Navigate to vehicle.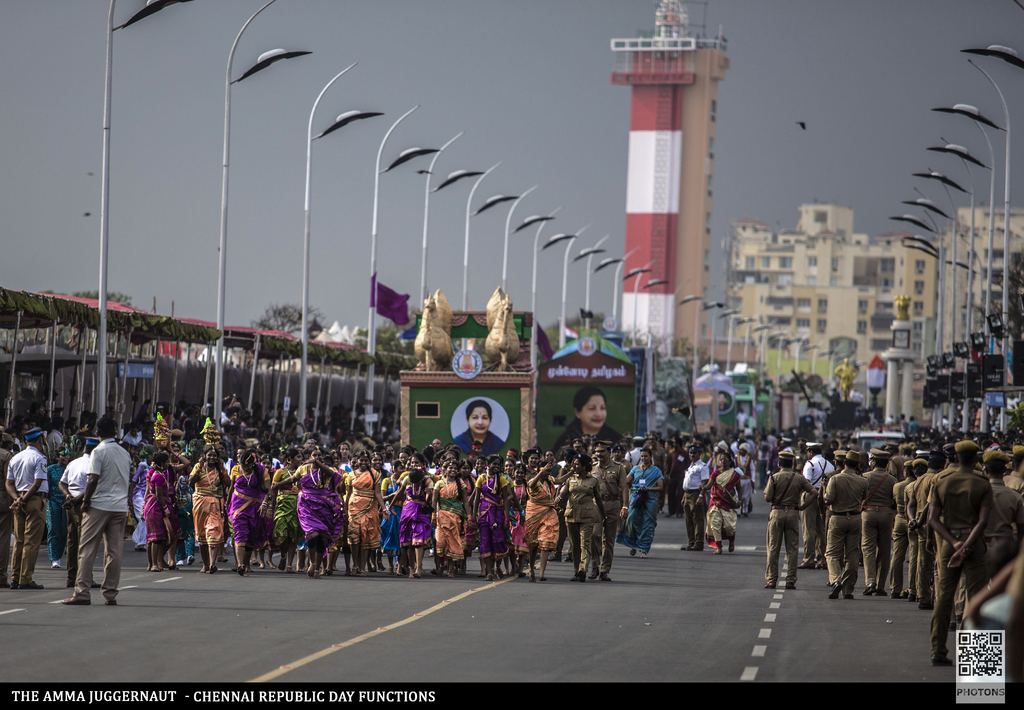
Navigation target: bbox=[857, 426, 907, 455].
